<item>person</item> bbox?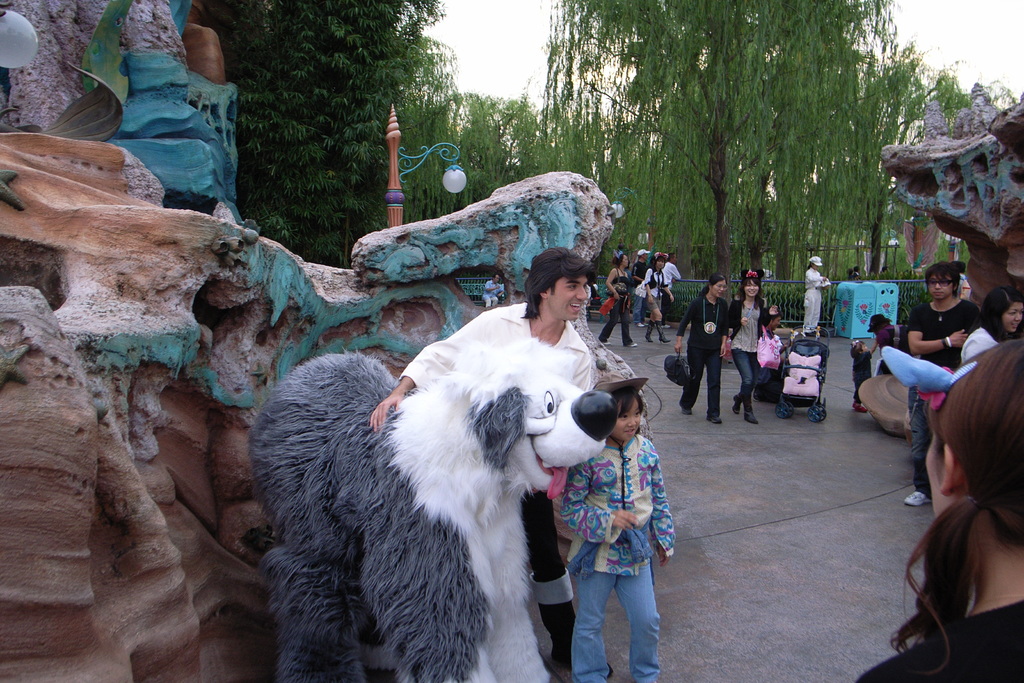
l=689, t=276, r=752, b=427
